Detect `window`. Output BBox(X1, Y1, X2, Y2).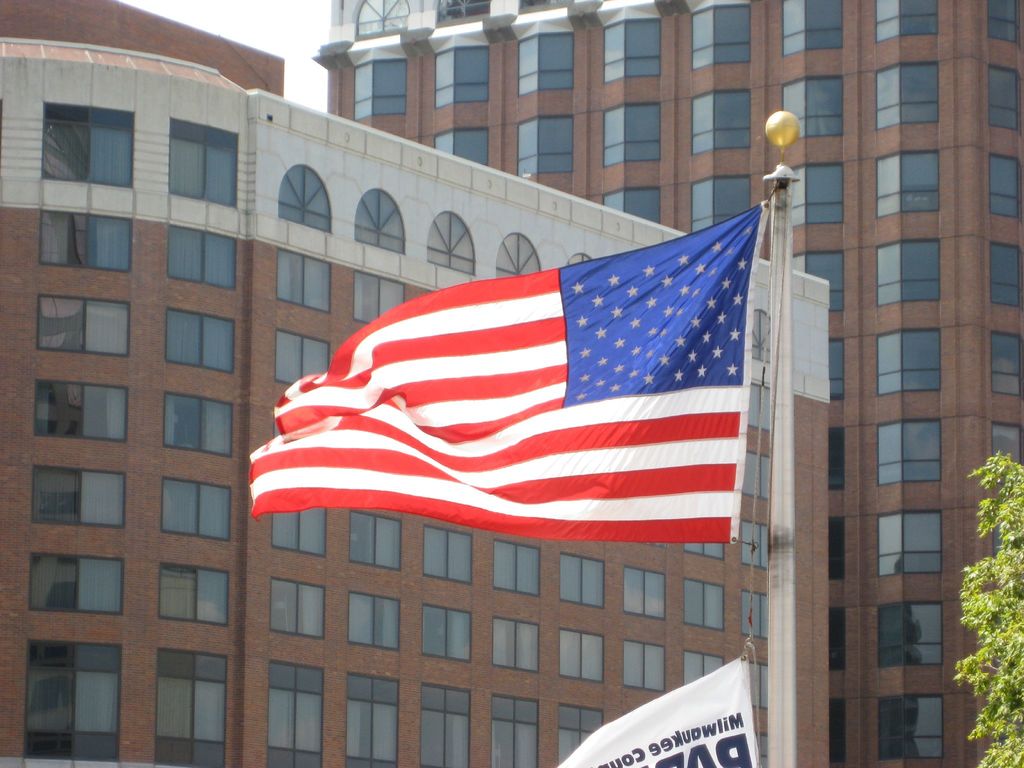
BBox(163, 392, 234, 458).
